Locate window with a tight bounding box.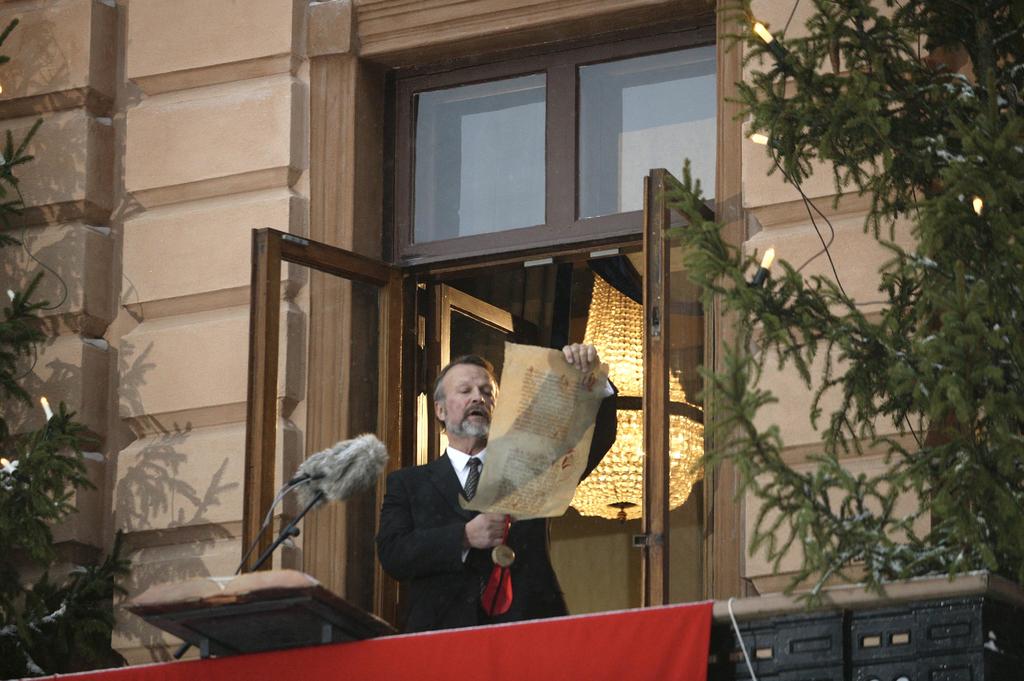
Rect(238, 166, 713, 638).
